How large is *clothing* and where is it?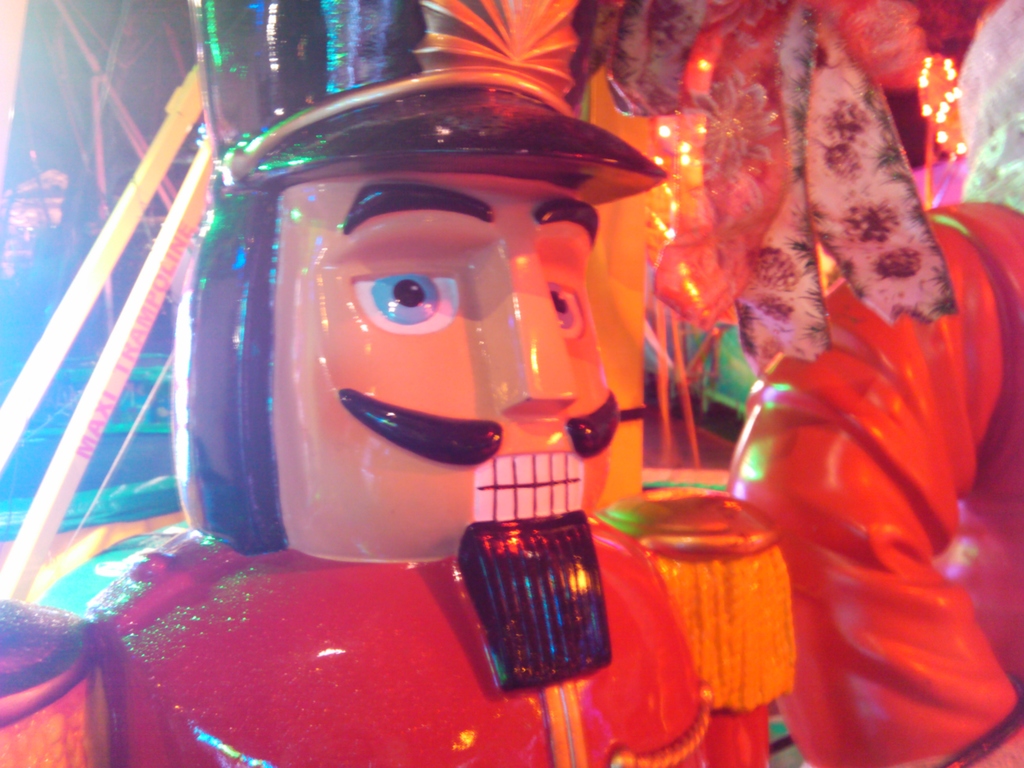
Bounding box: (86,517,716,767).
